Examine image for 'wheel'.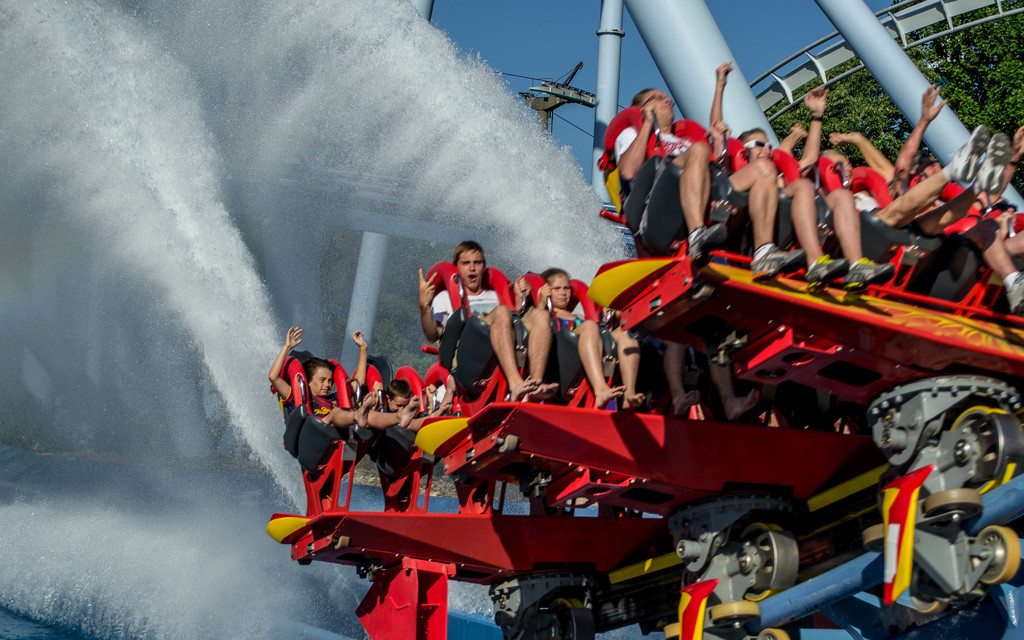
Examination result: [x1=735, y1=524, x2=797, y2=594].
